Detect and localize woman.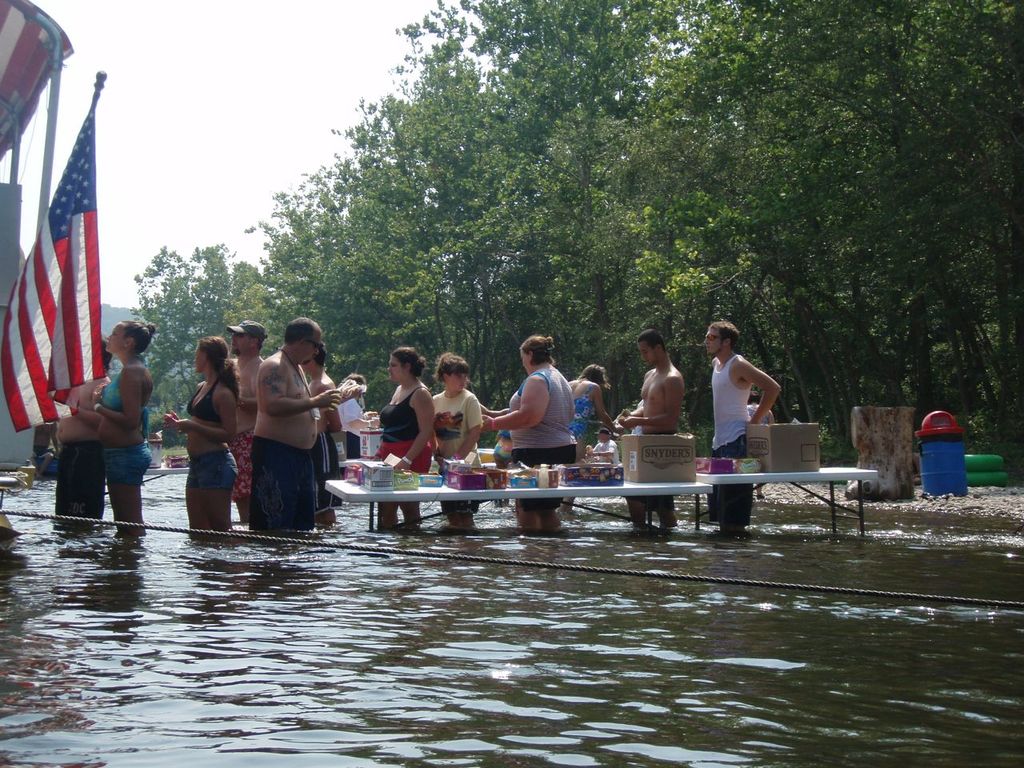
Localized at pyautogui.locateOnScreen(160, 335, 241, 542).
